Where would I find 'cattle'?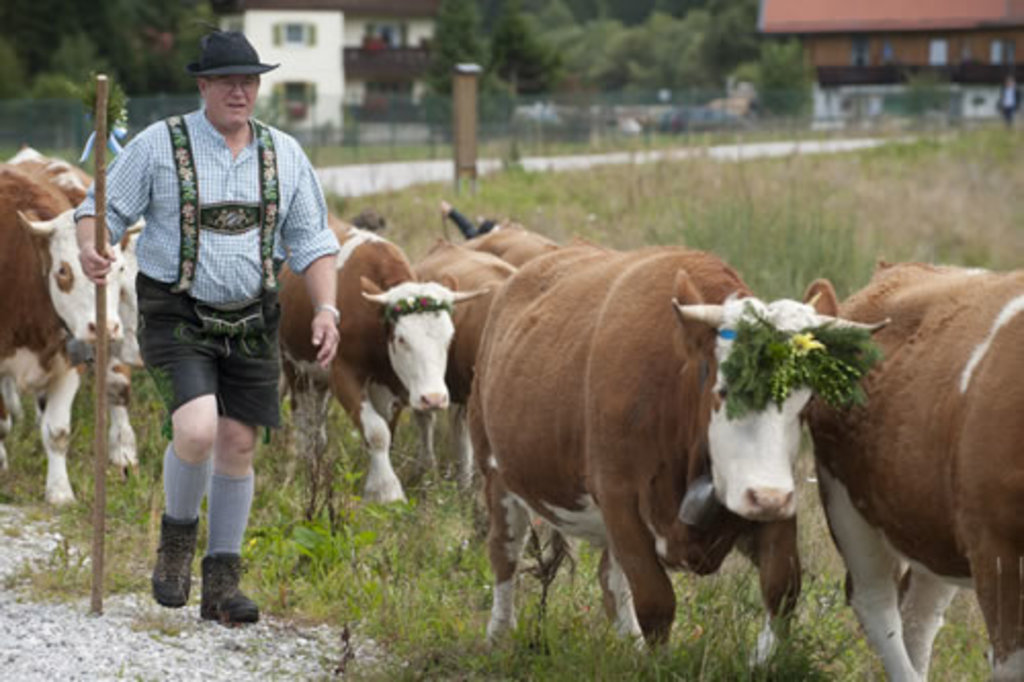
At Rect(18, 147, 143, 475).
